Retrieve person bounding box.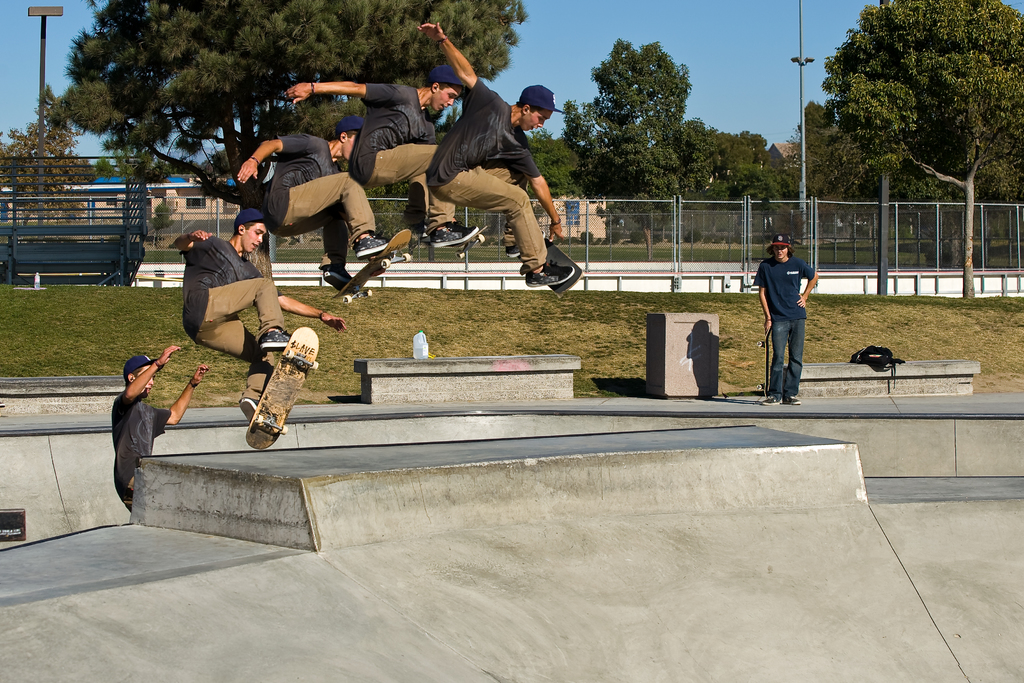
Bounding box: 278:62:479:256.
